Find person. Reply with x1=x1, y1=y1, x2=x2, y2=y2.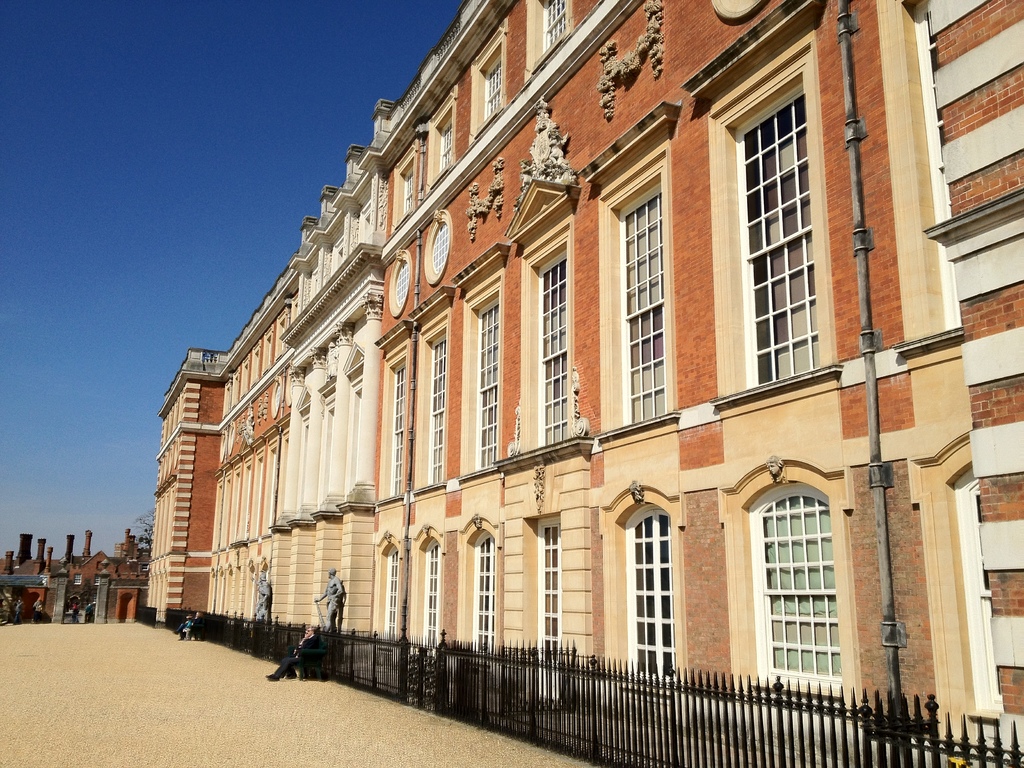
x1=266, y1=626, x2=322, y2=680.
